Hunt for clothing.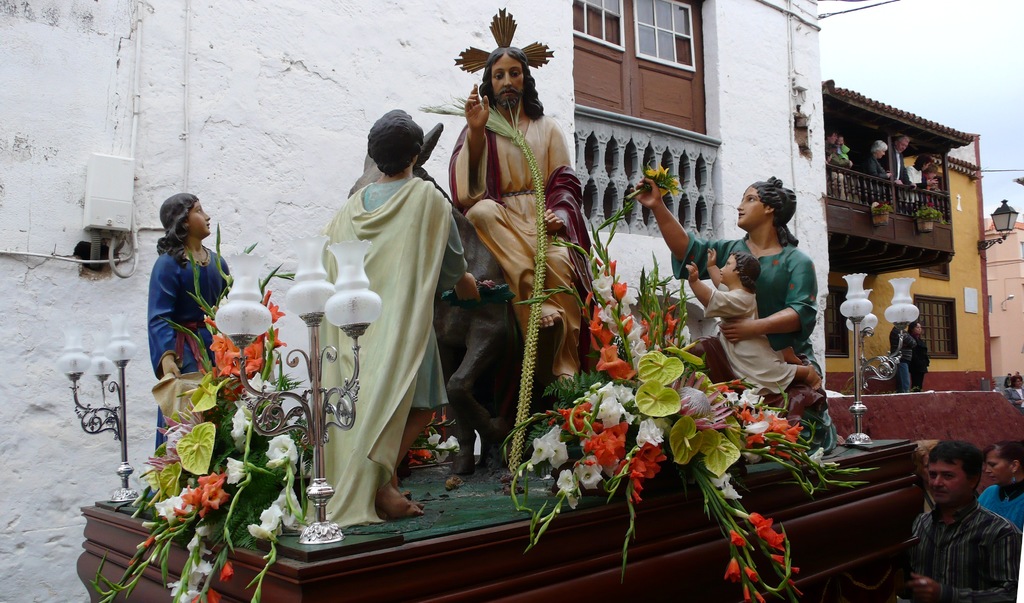
Hunted down at <bbox>652, 225, 835, 419</bbox>.
